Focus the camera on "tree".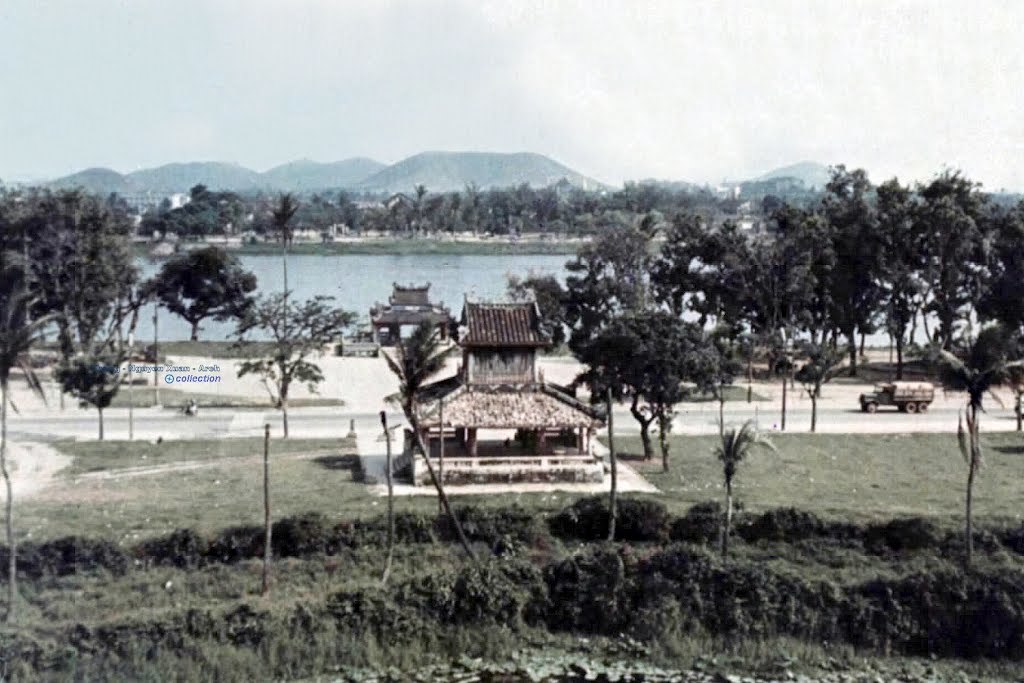
Focus region: <region>512, 229, 659, 525</region>.
